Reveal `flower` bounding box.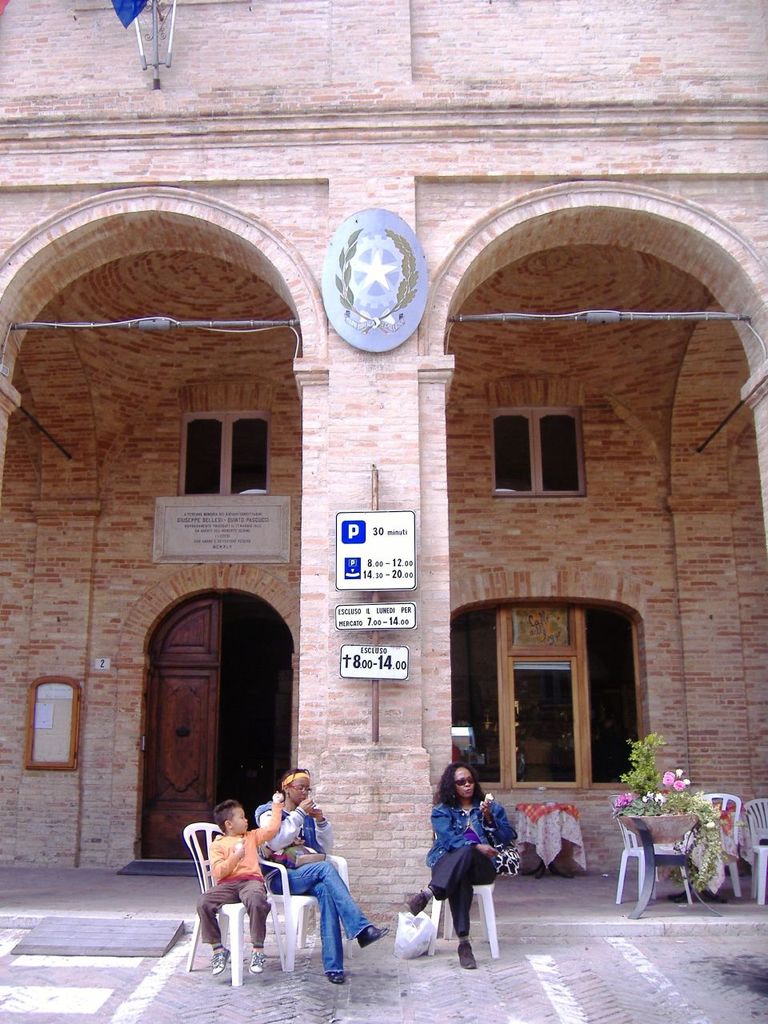
Revealed: x1=662 y1=770 x2=674 y2=786.
